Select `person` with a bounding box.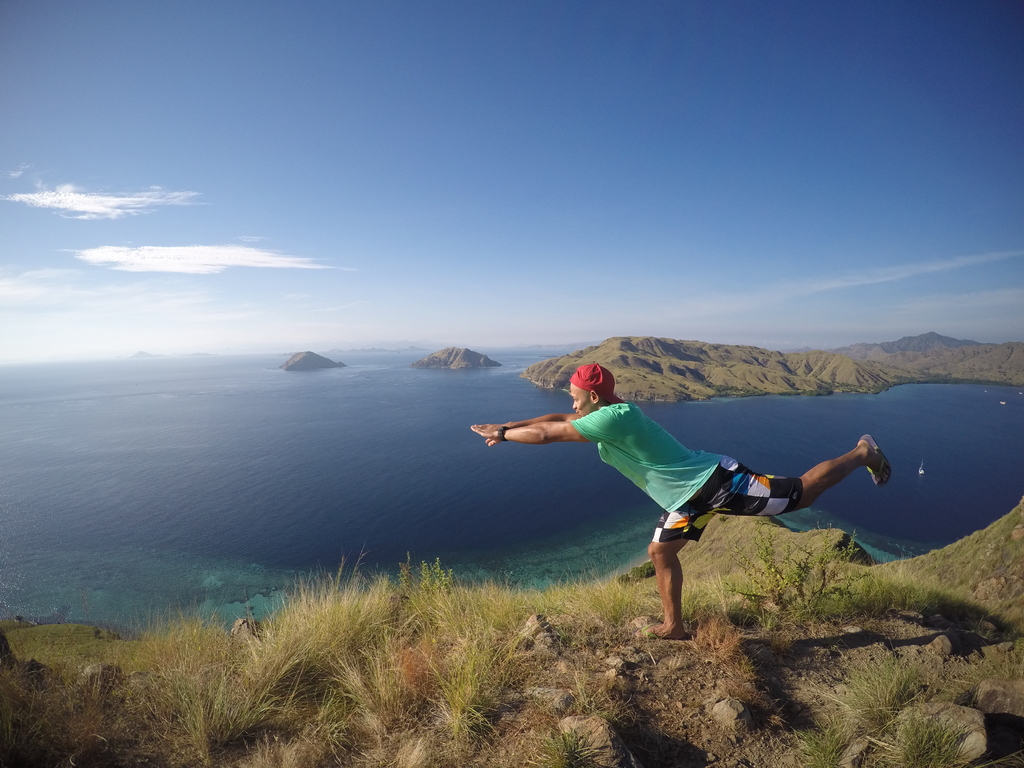
bbox(479, 376, 876, 616).
